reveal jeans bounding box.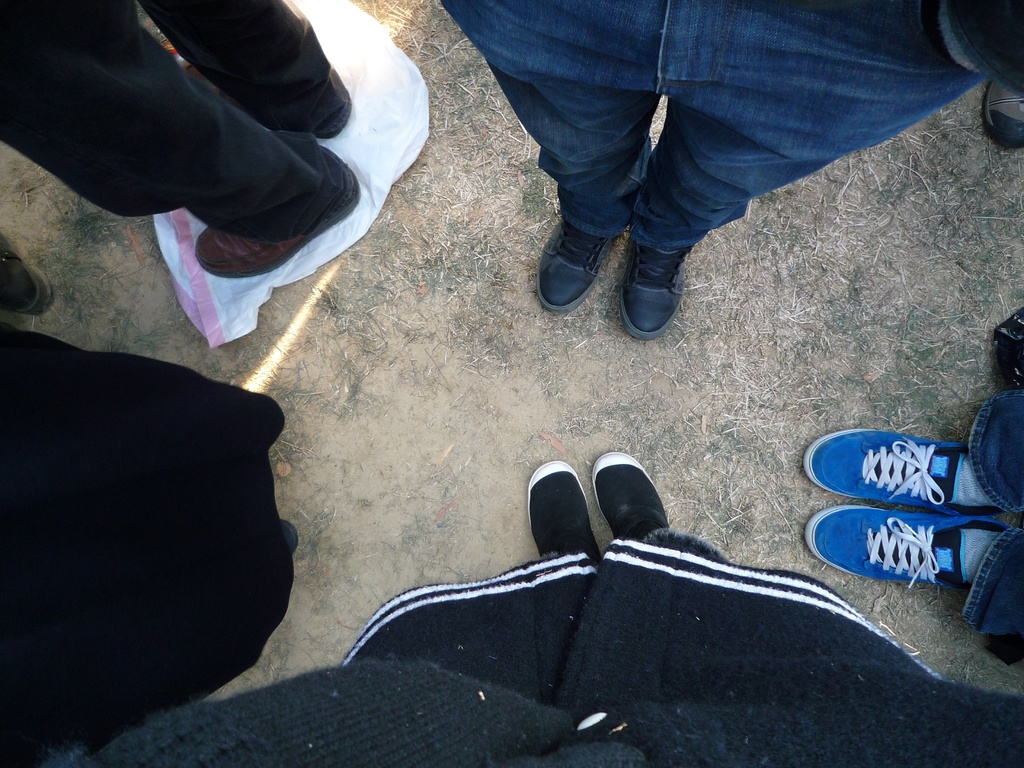
Revealed: {"x1": 3, "y1": 2, "x2": 350, "y2": 239}.
